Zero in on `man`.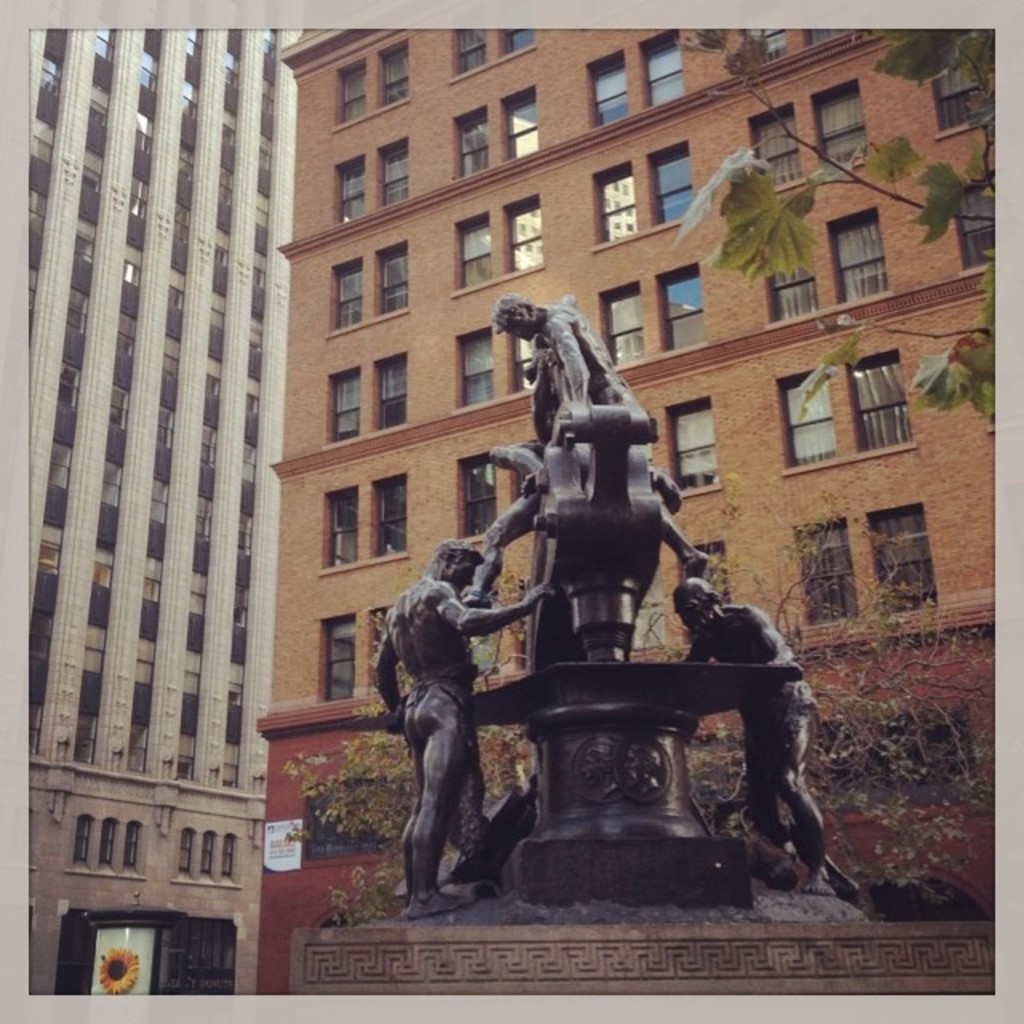
Zeroed in: (486, 294, 718, 576).
